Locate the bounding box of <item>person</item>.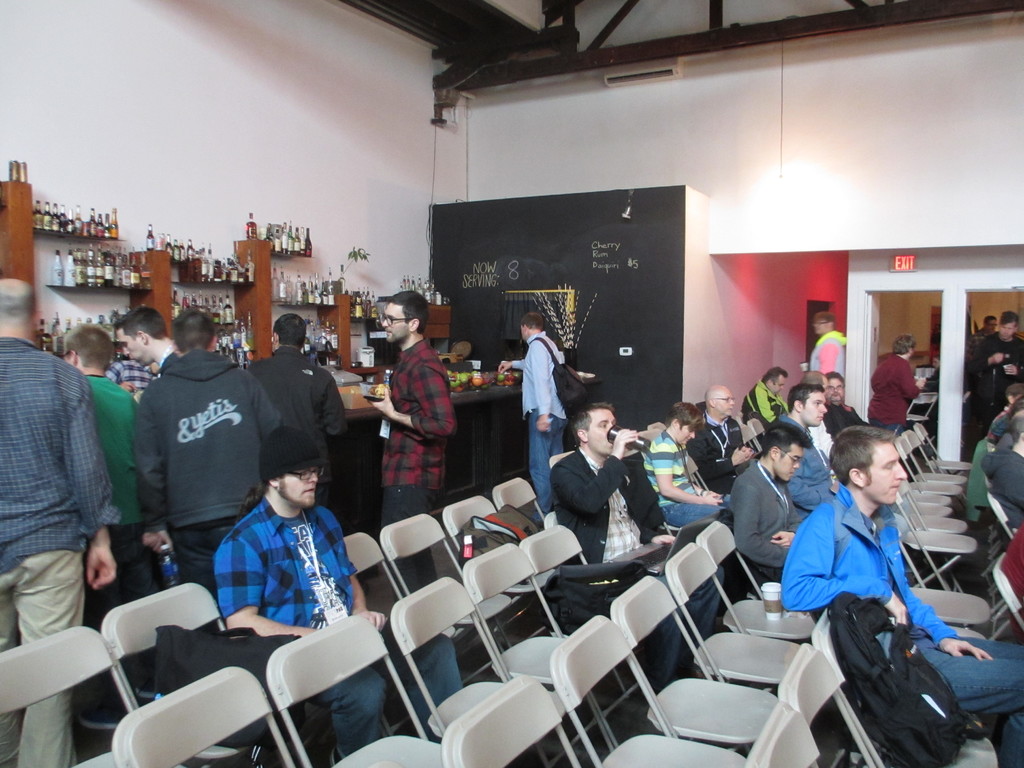
Bounding box: (left=810, top=311, right=845, bottom=385).
